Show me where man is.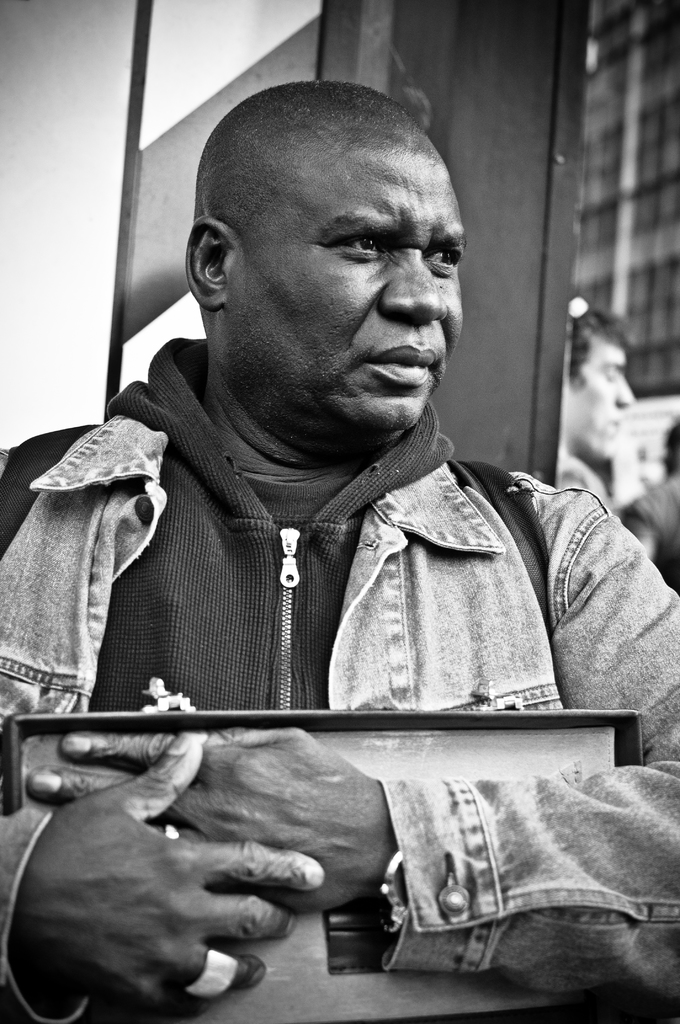
man is at bbox=(560, 305, 635, 501).
